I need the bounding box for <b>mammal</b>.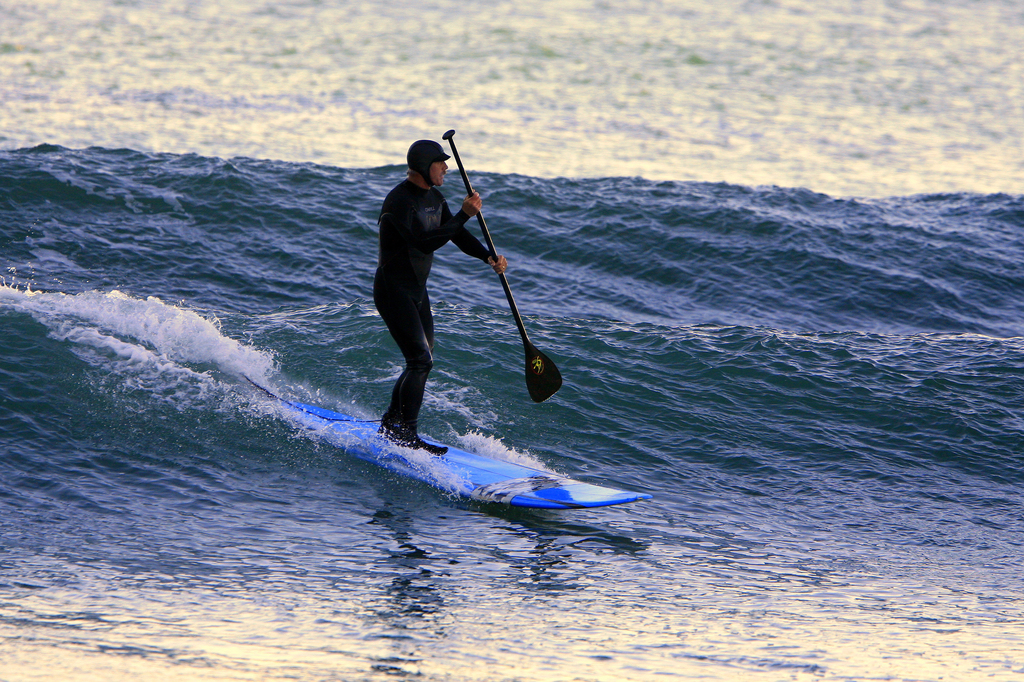
Here it is: 369/141/508/450.
